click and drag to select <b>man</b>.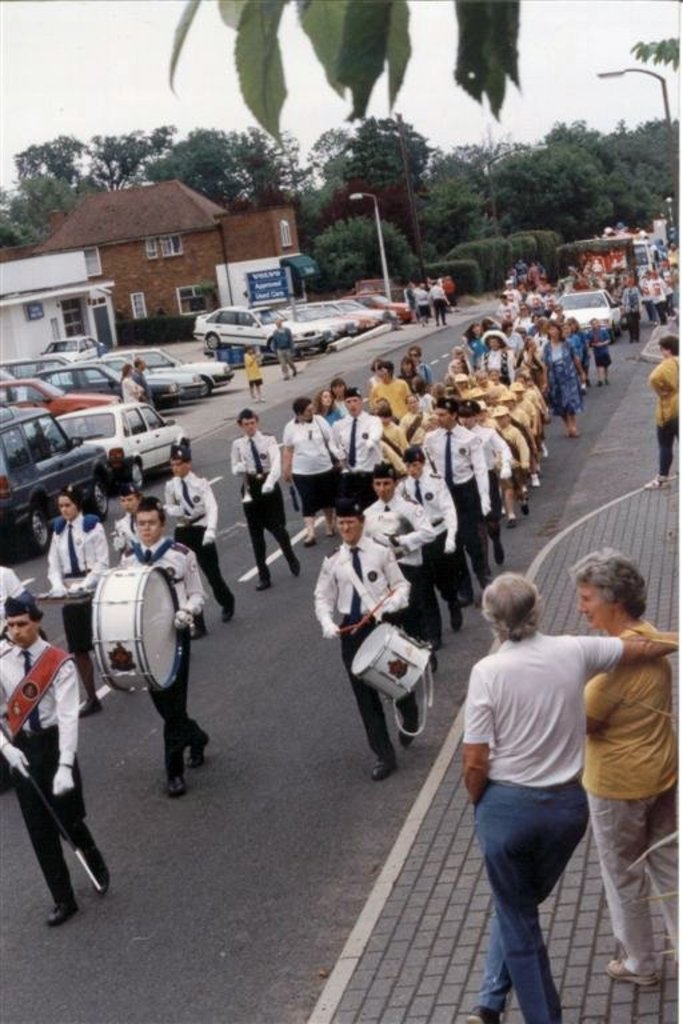
Selection: 229:407:308:587.
